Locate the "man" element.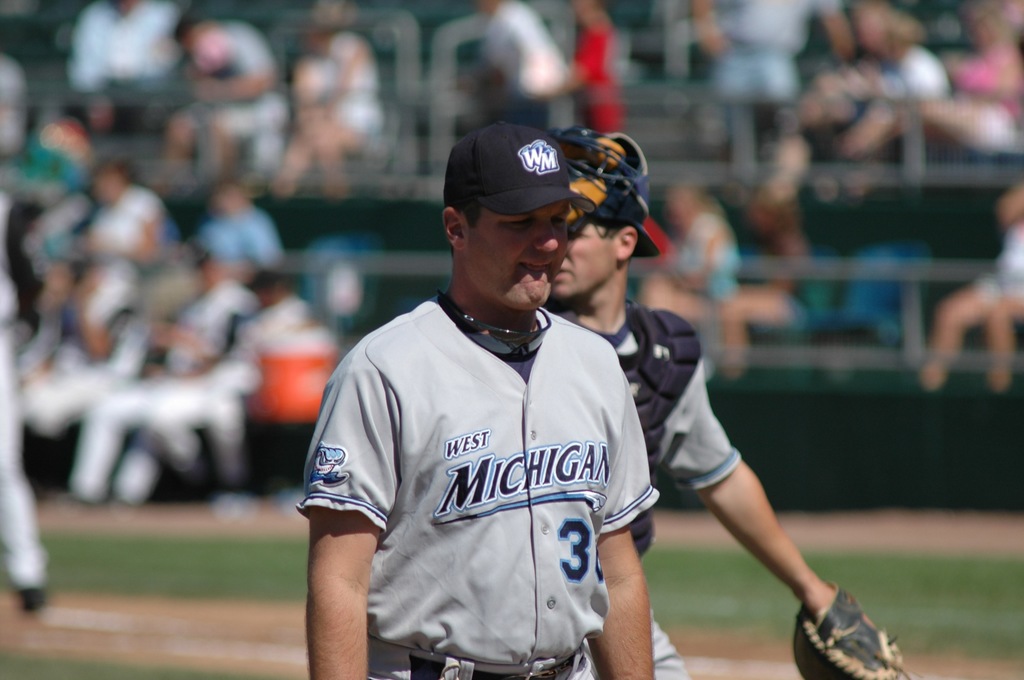
Element bbox: (left=445, top=3, right=580, bottom=141).
